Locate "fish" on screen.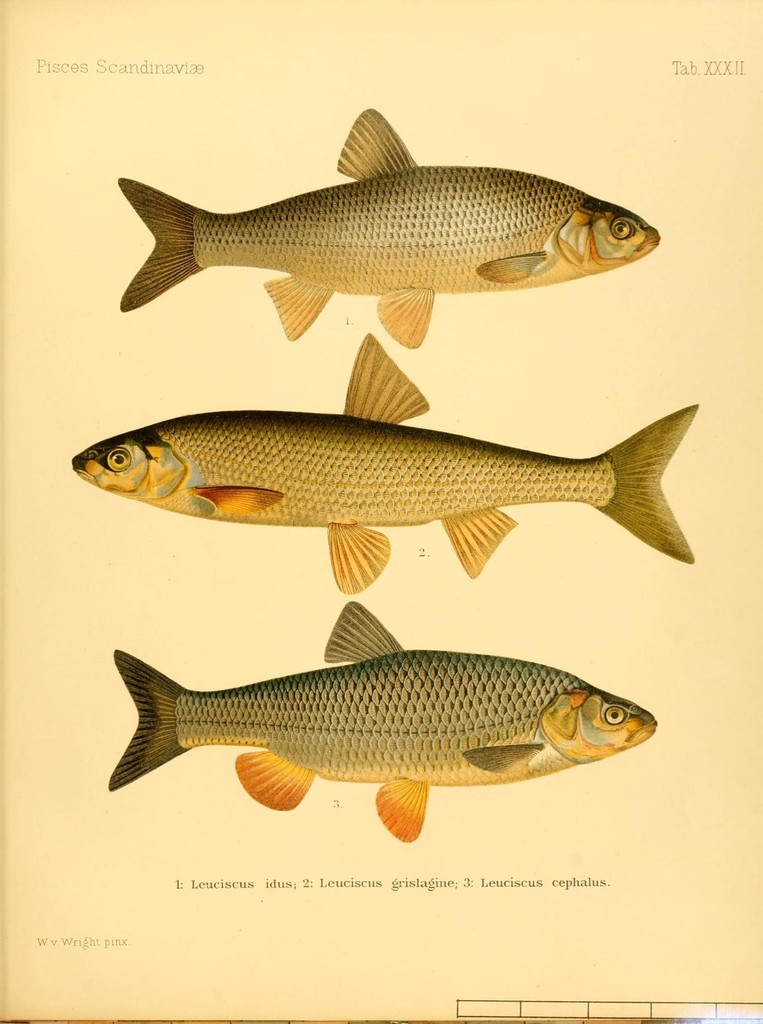
On screen at [x1=116, y1=105, x2=661, y2=346].
